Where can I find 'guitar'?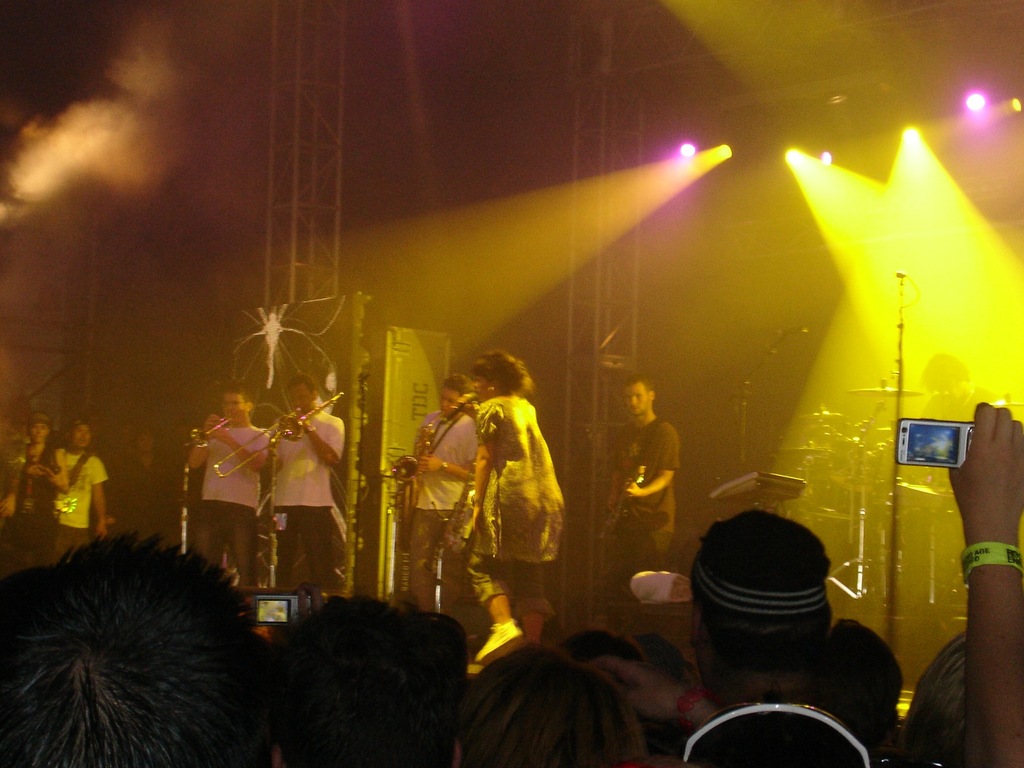
You can find it at {"left": 209, "top": 390, "right": 347, "bottom": 477}.
